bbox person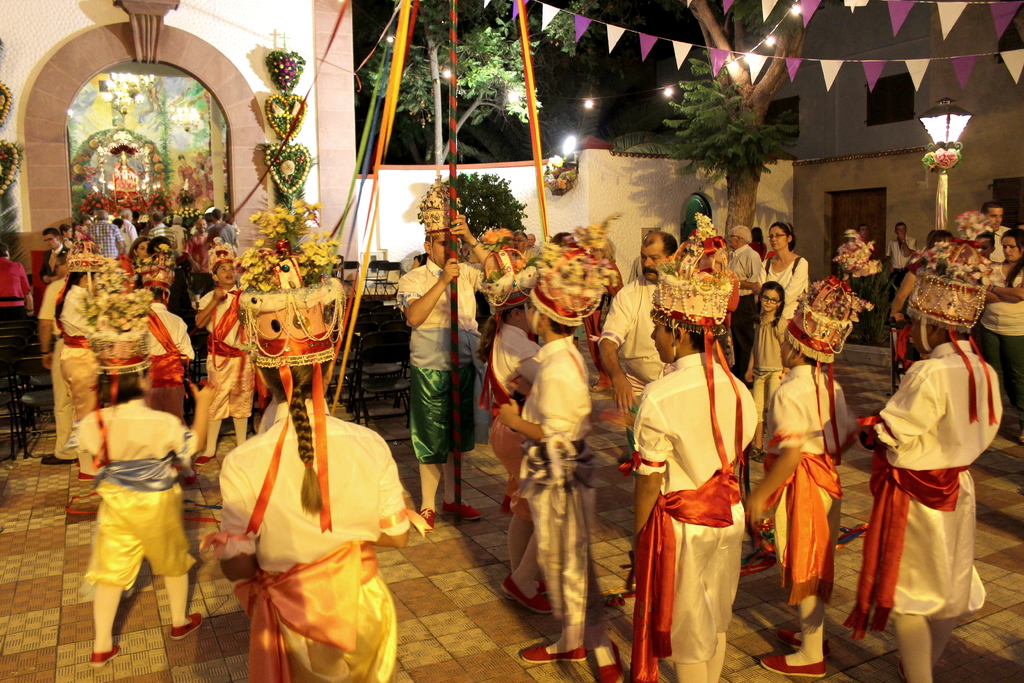
pyautogui.locateOnScreen(474, 261, 563, 621)
